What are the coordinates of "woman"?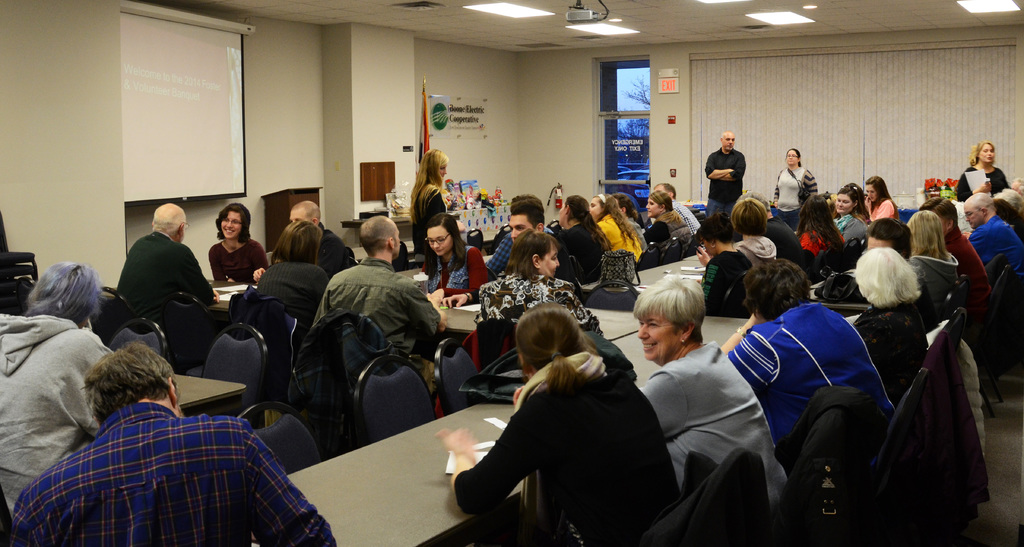
left=729, top=198, right=779, bottom=270.
